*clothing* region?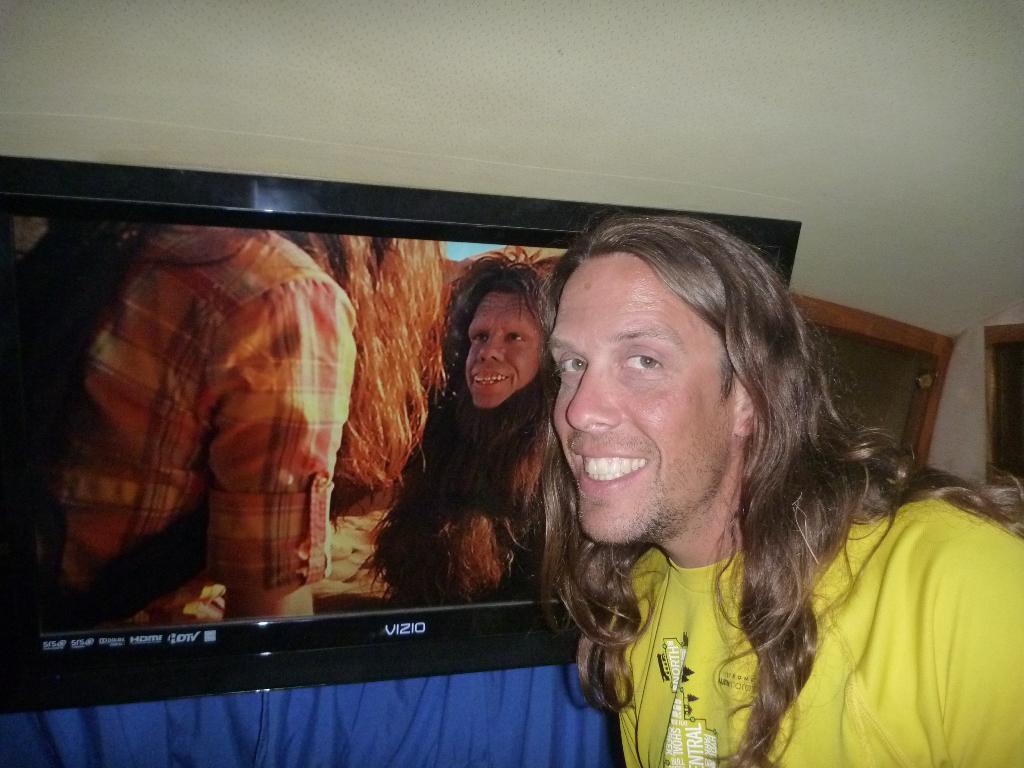
box(0, 230, 364, 626)
